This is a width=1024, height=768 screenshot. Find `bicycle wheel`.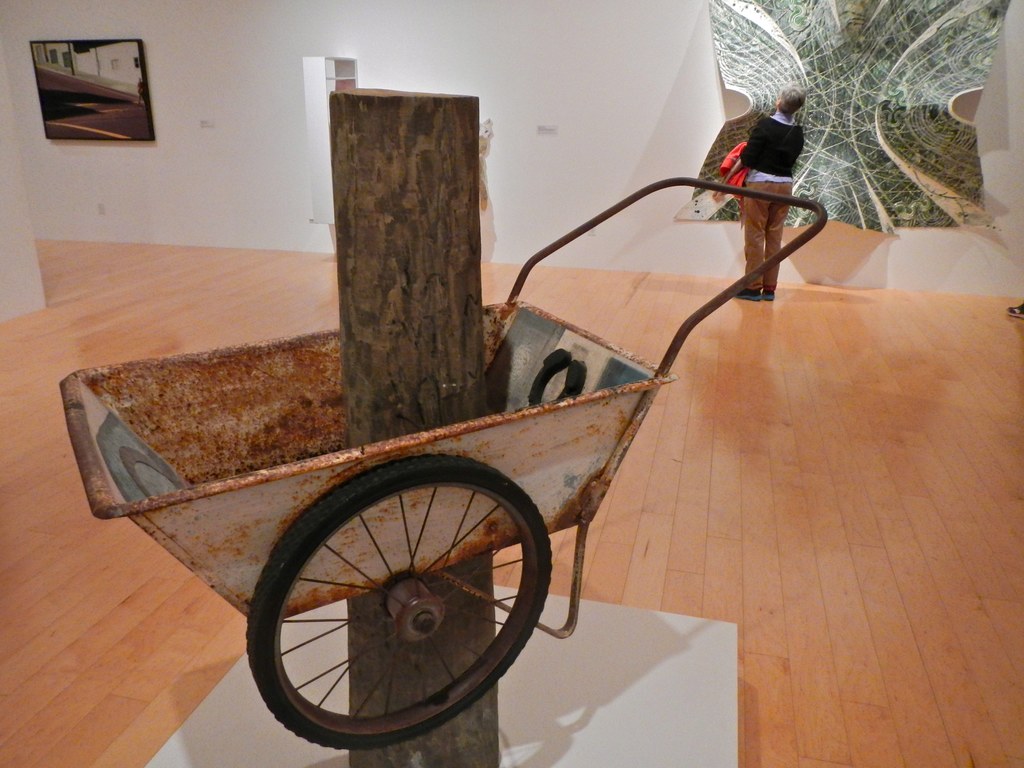
Bounding box: box=[238, 466, 554, 751].
